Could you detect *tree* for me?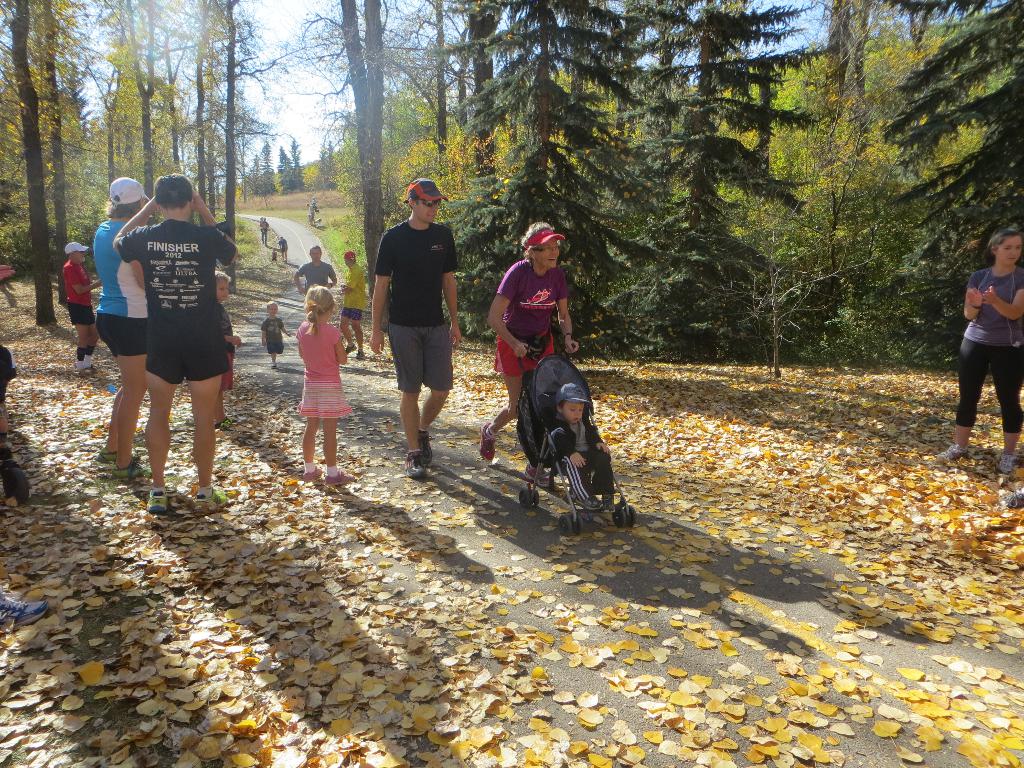
Detection result: x1=403 y1=0 x2=452 y2=157.
